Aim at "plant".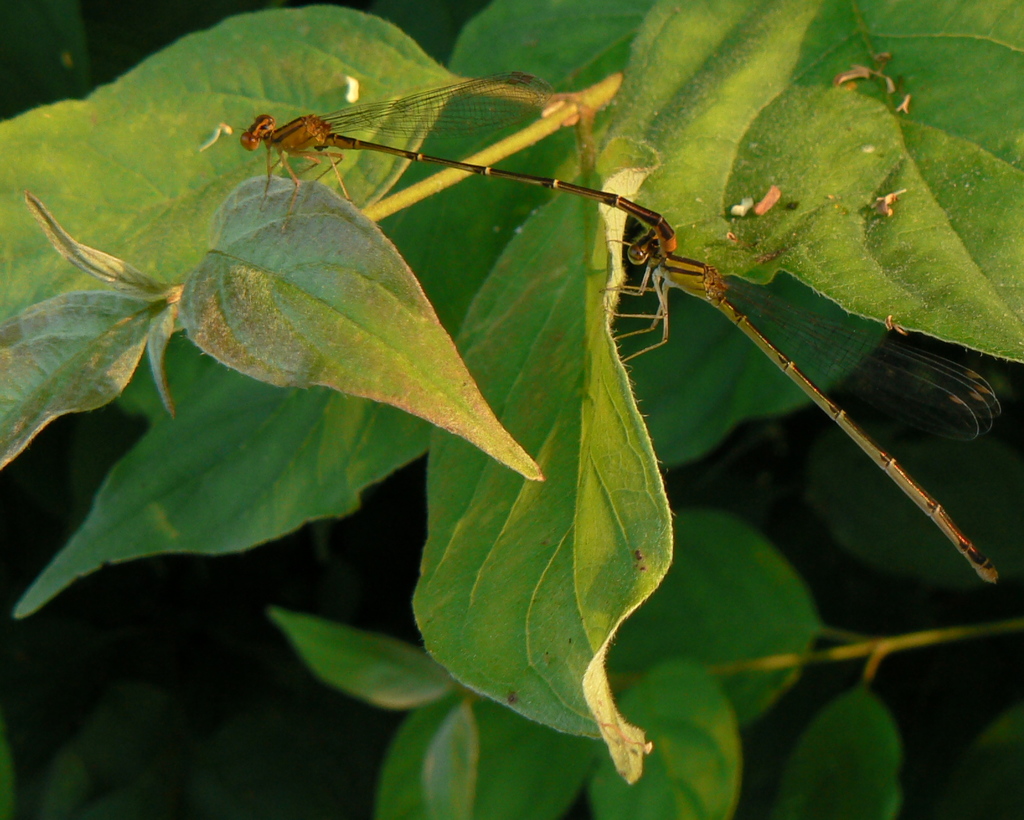
Aimed at x1=0, y1=0, x2=1023, y2=792.
